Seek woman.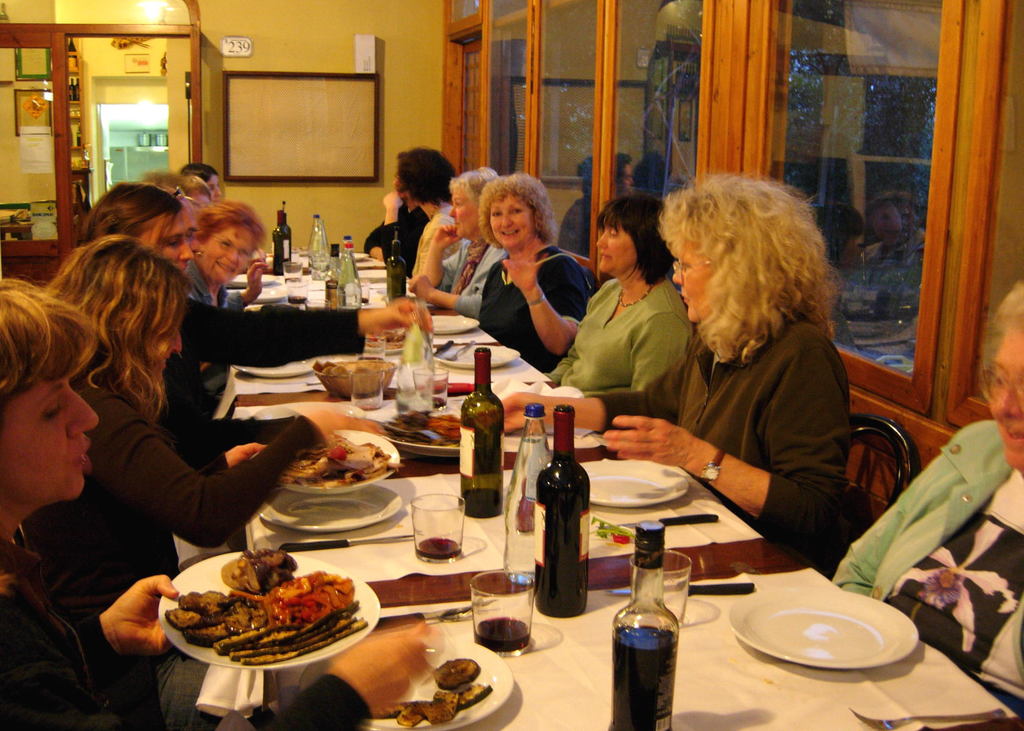
BBox(544, 189, 681, 402).
